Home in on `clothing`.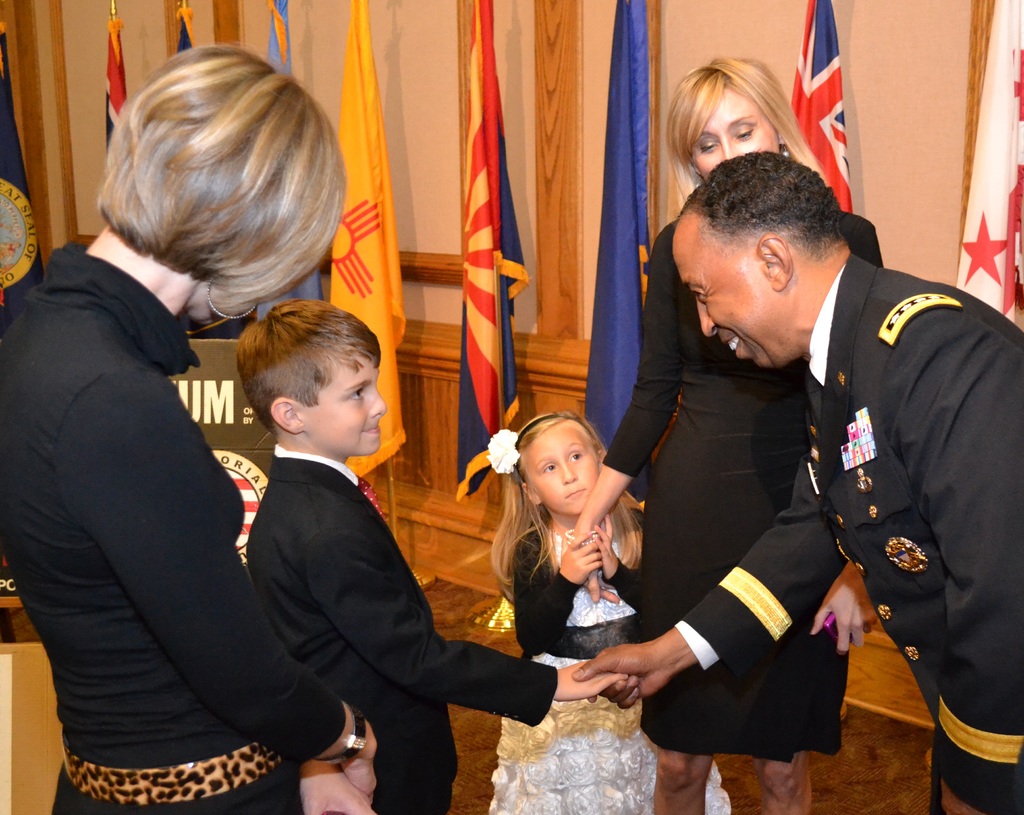
Homed in at [left=490, top=519, right=733, bottom=814].
